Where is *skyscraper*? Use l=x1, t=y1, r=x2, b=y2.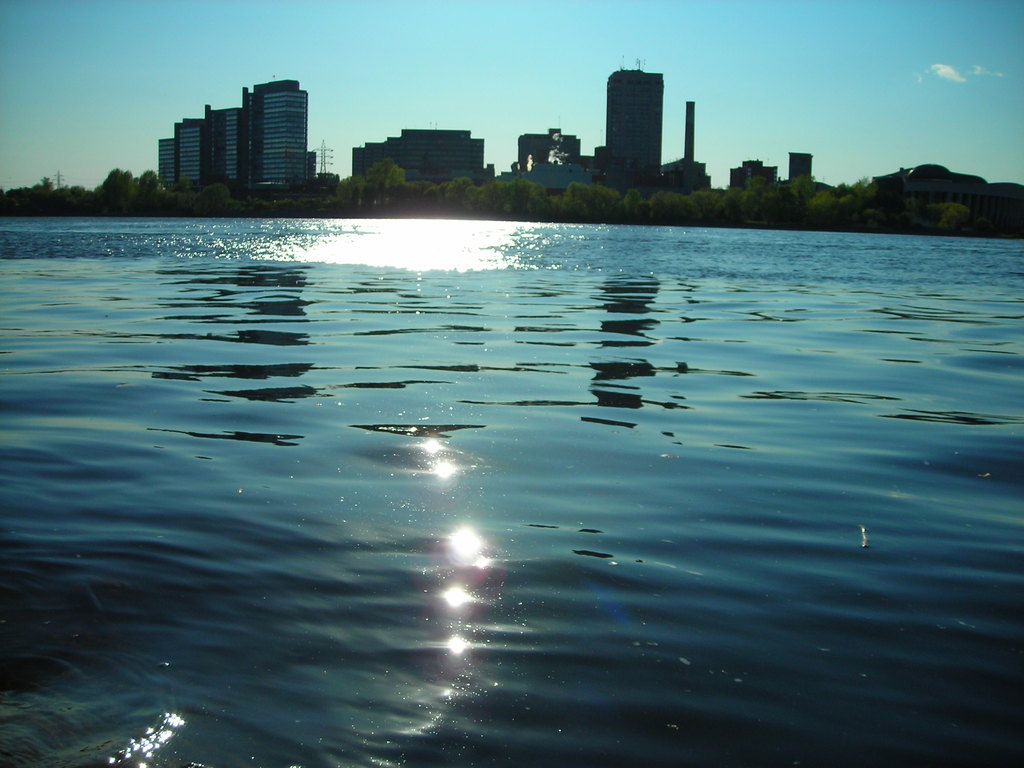
l=601, t=66, r=663, b=187.
